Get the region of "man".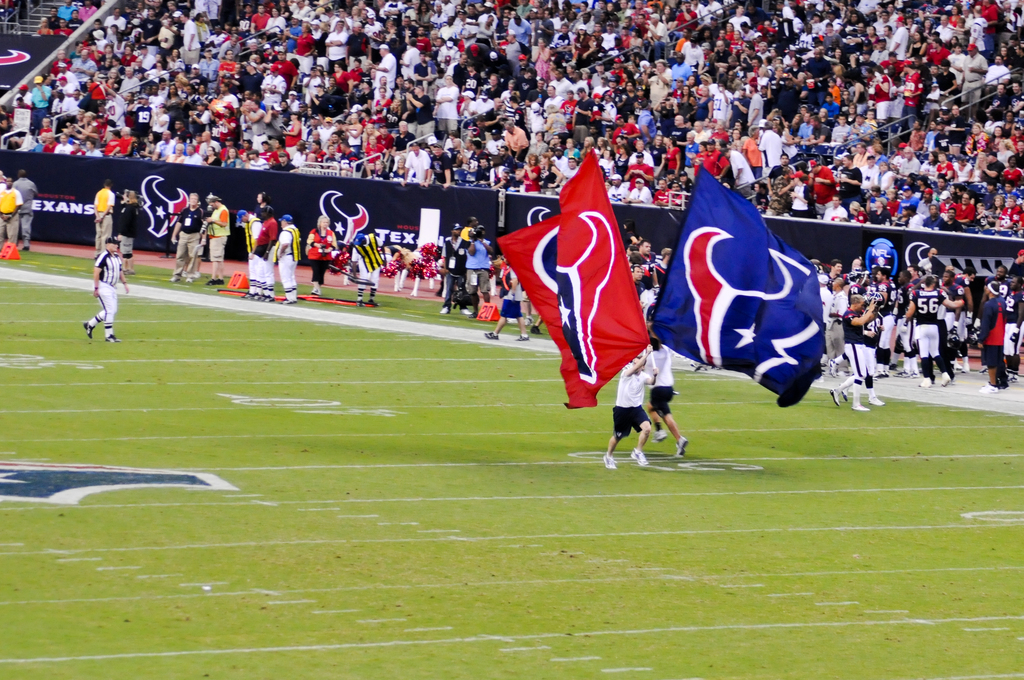
(left=502, top=119, right=529, bottom=168).
